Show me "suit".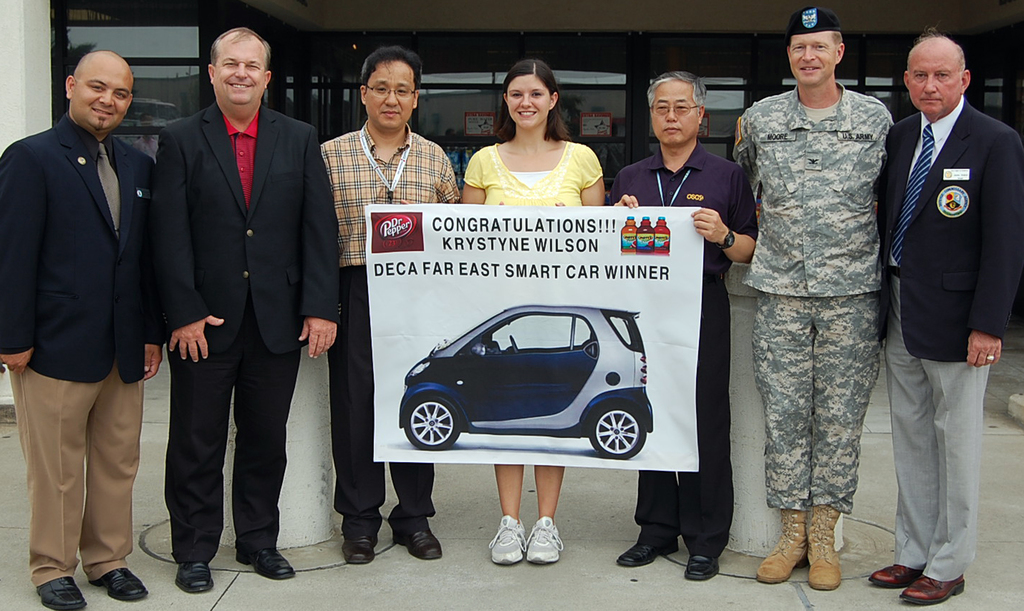
"suit" is here: x1=0, y1=114, x2=162, y2=586.
